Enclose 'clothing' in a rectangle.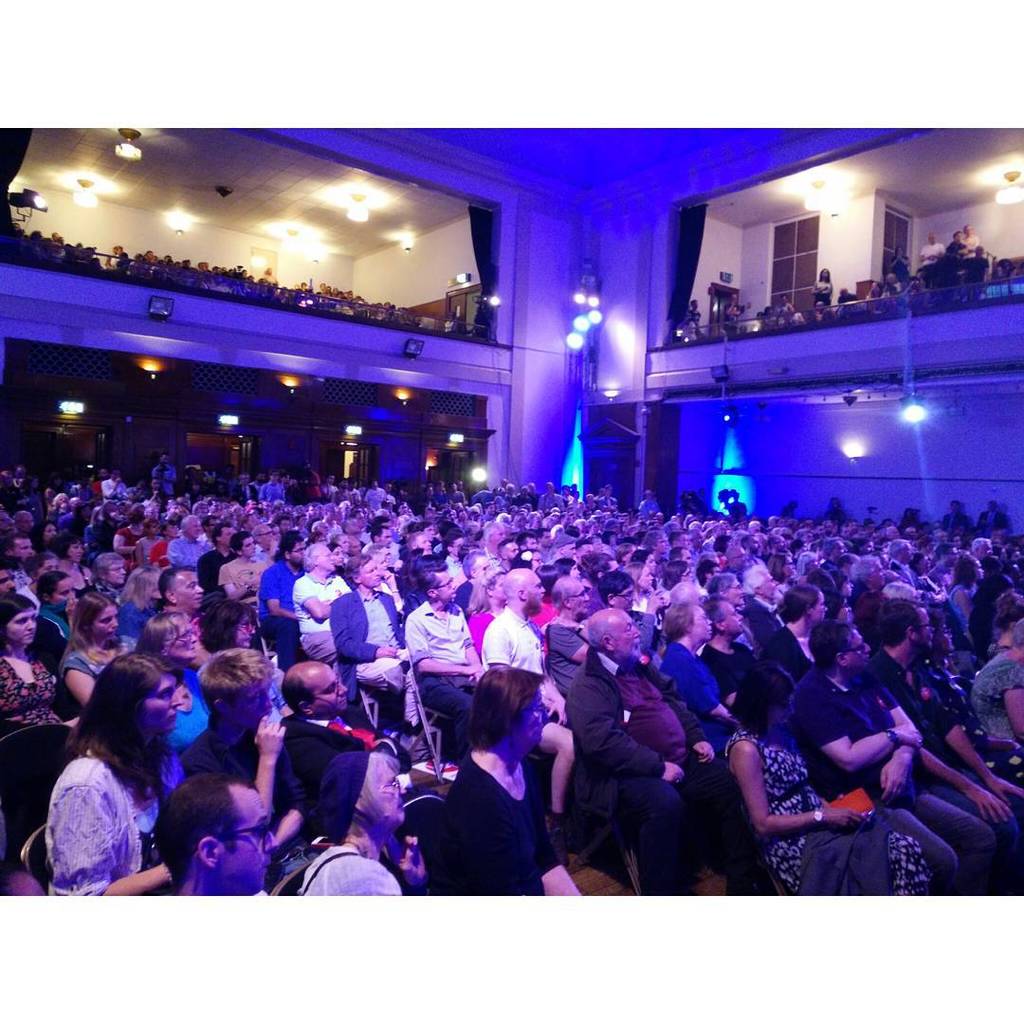
bbox=[575, 638, 703, 781].
